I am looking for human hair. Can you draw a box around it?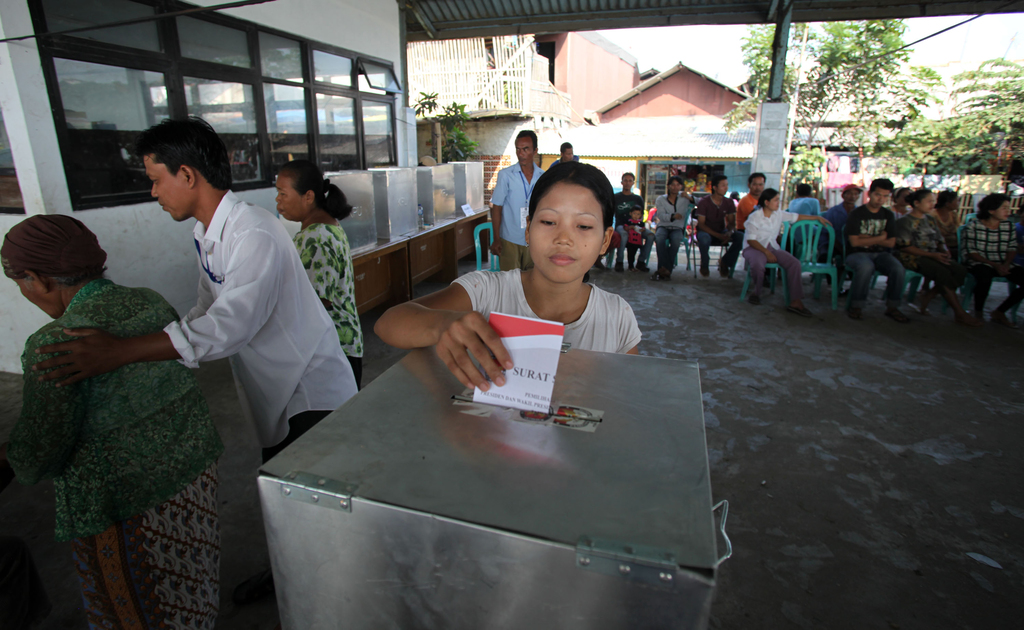
Sure, the bounding box is box=[628, 204, 644, 218].
